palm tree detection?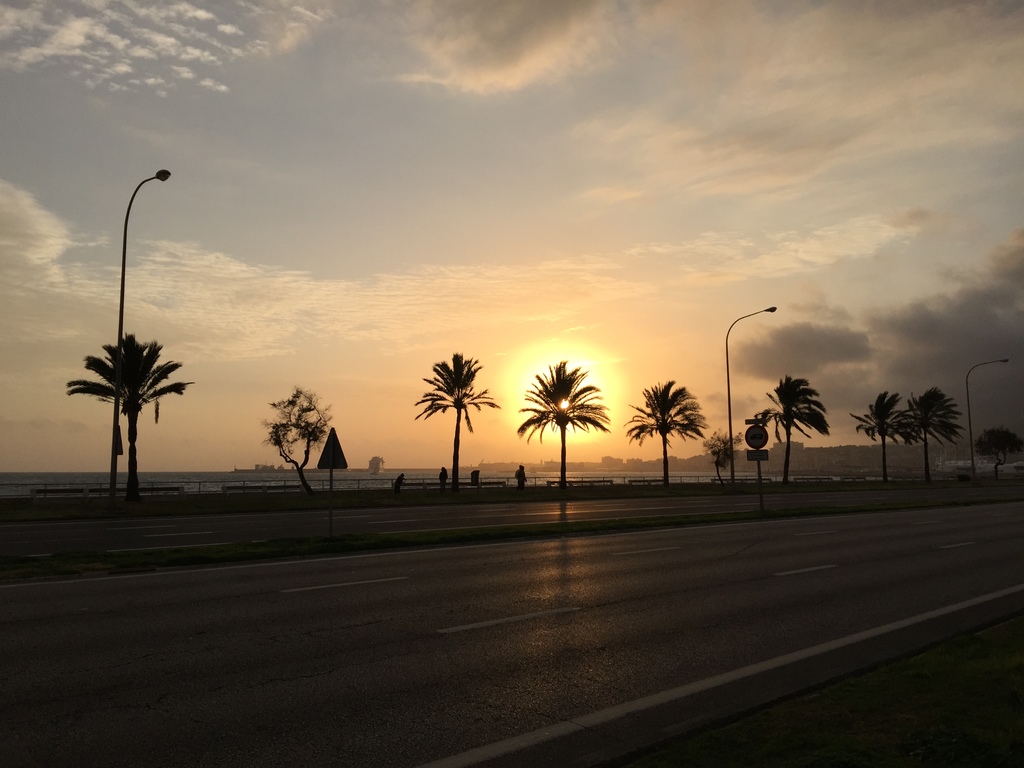
{"x1": 849, "y1": 383, "x2": 908, "y2": 481}
